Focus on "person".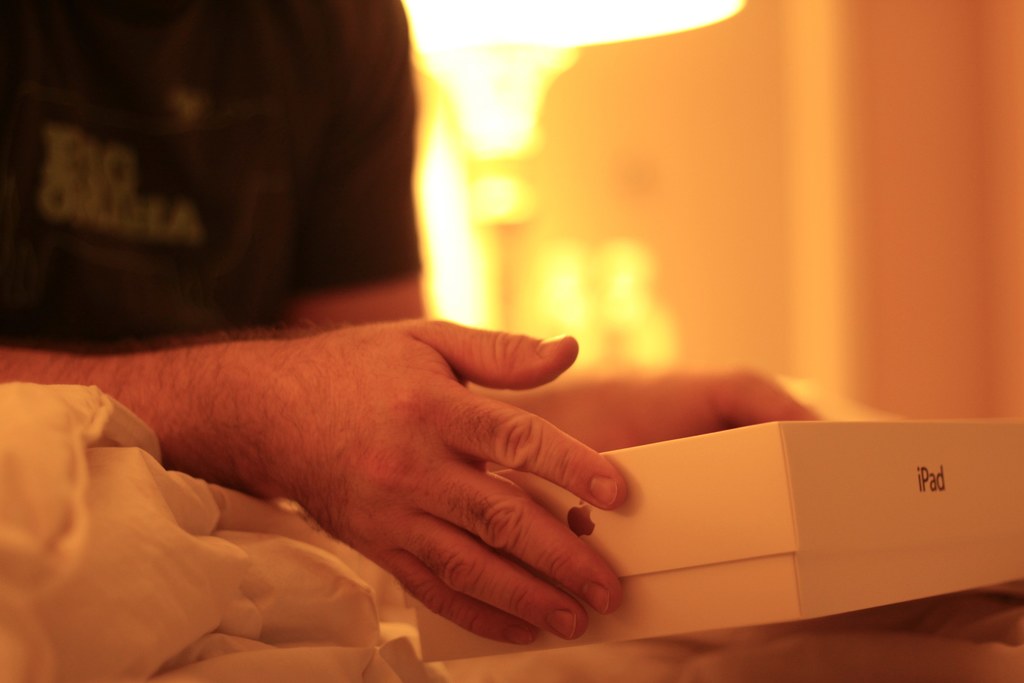
Focused at BBox(0, 0, 824, 645).
